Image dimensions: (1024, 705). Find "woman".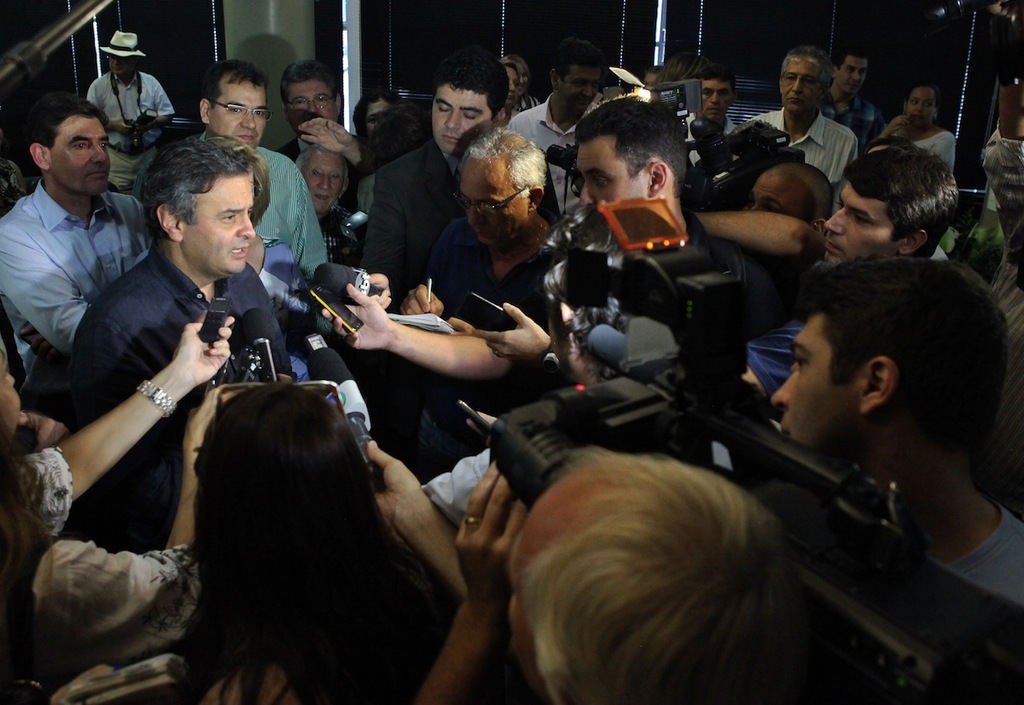
{"left": 509, "top": 60, "right": 544, "bottom": 119}.
